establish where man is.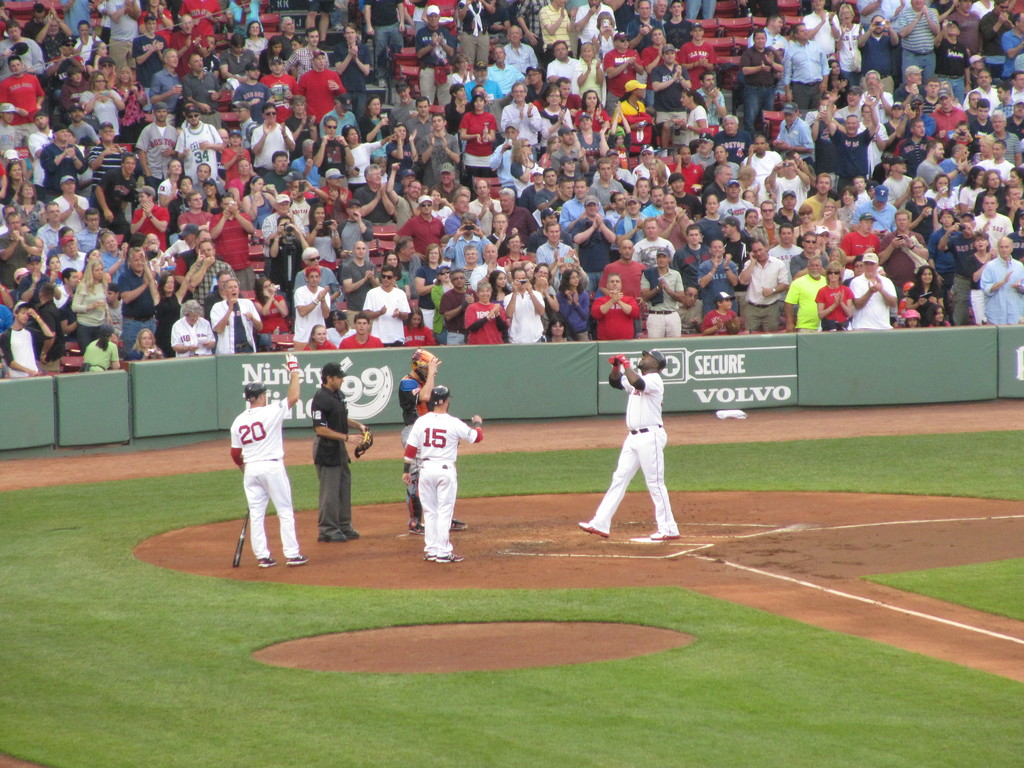
Established at box(384, 159, 428, 236).
